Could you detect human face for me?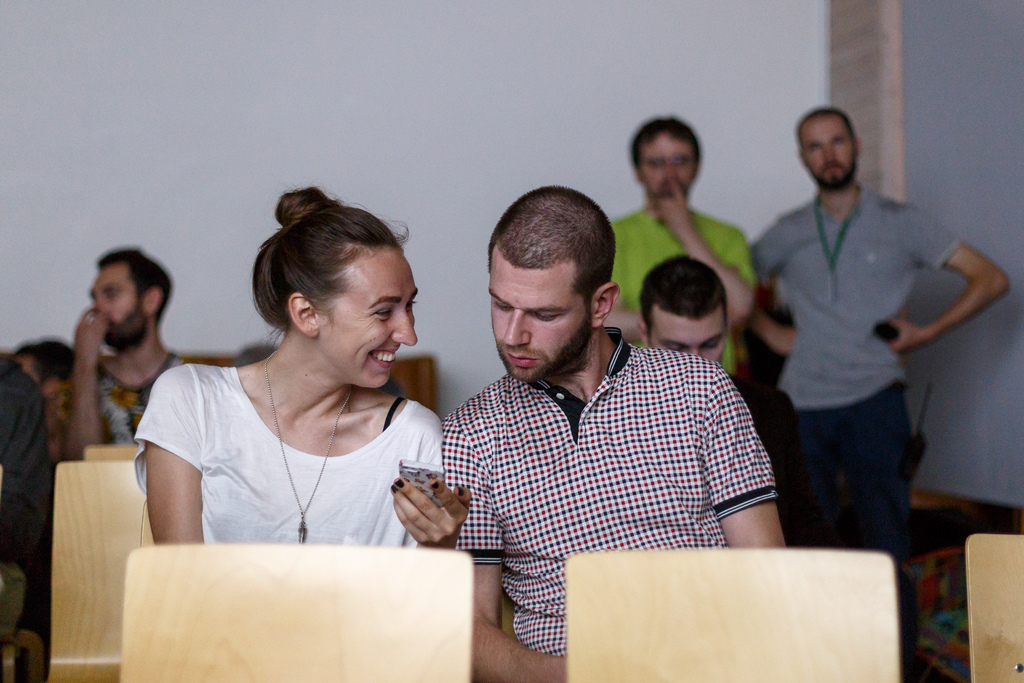
Detection result: [left=634, top=134, right=695, bottom=199].
